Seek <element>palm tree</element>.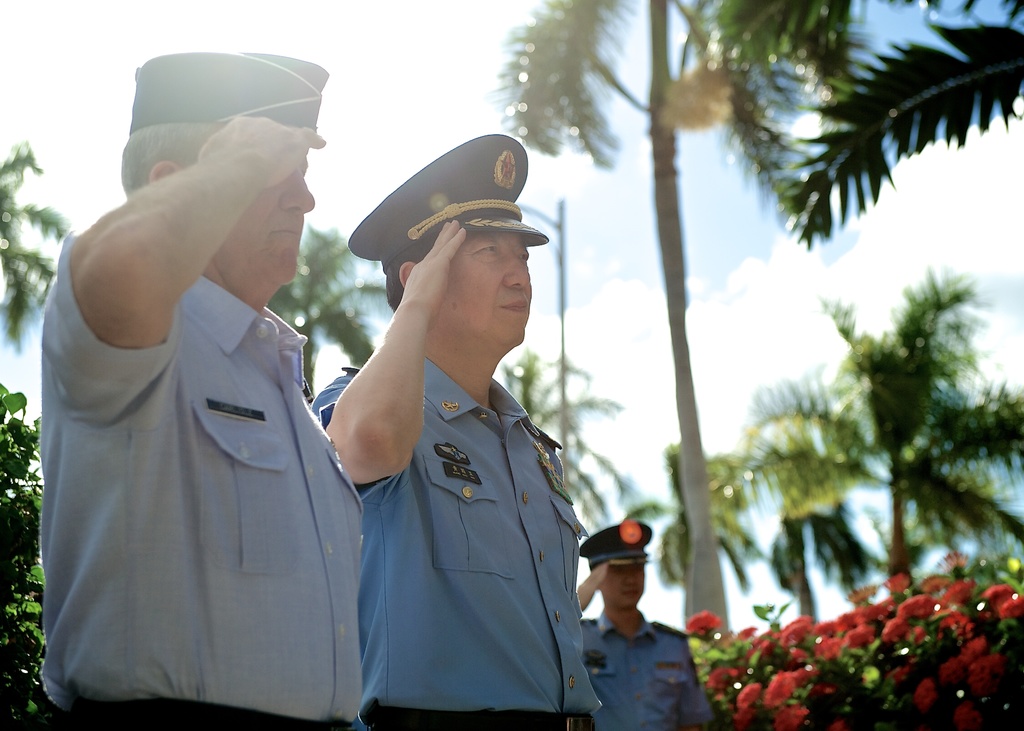
(x1=264, y1=223, x2=387, y2=410).
